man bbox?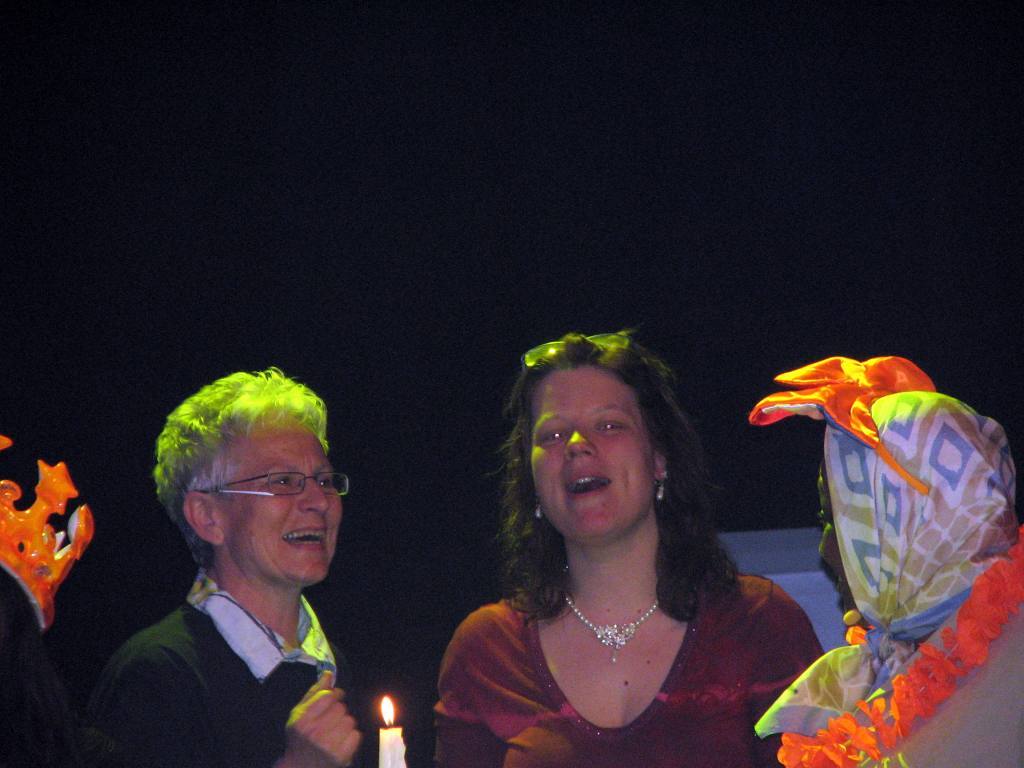
92, 451, 393, 752
